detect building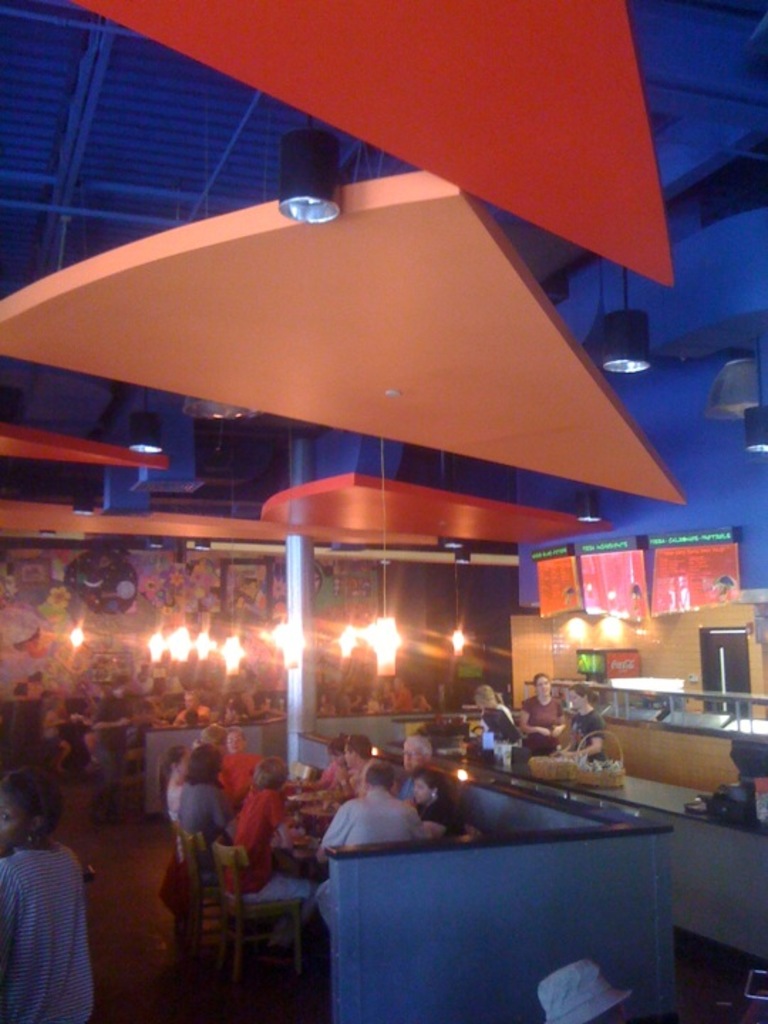
0:0:767:1023
